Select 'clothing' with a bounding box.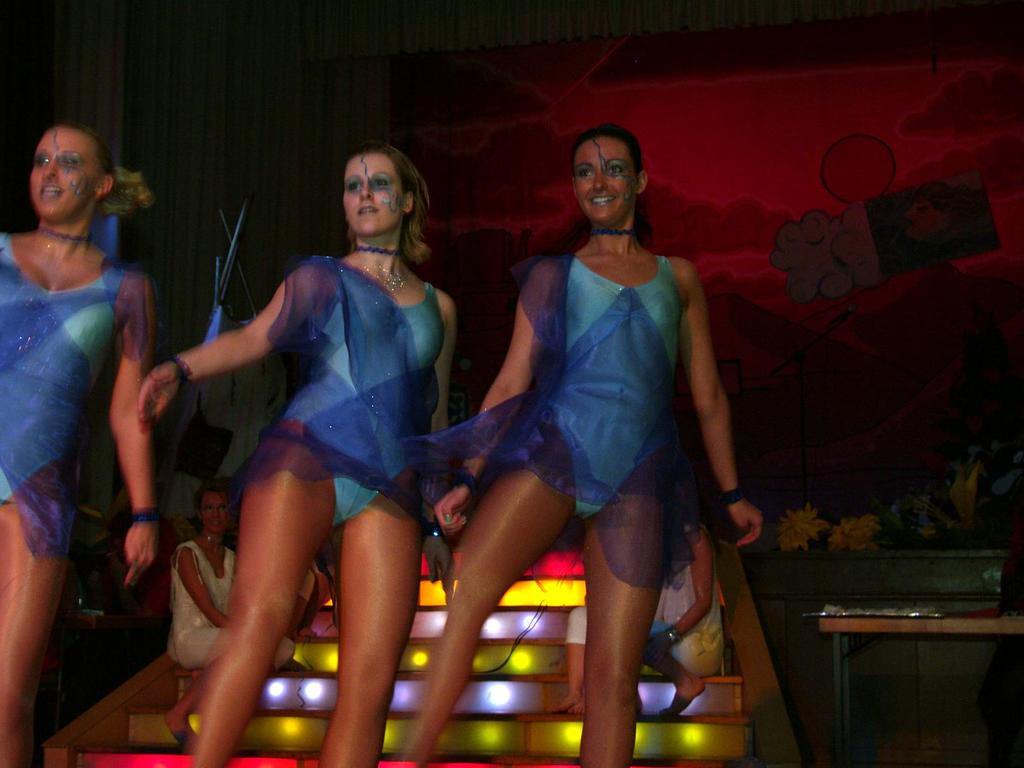
<box>168,542,292,675</box>.
